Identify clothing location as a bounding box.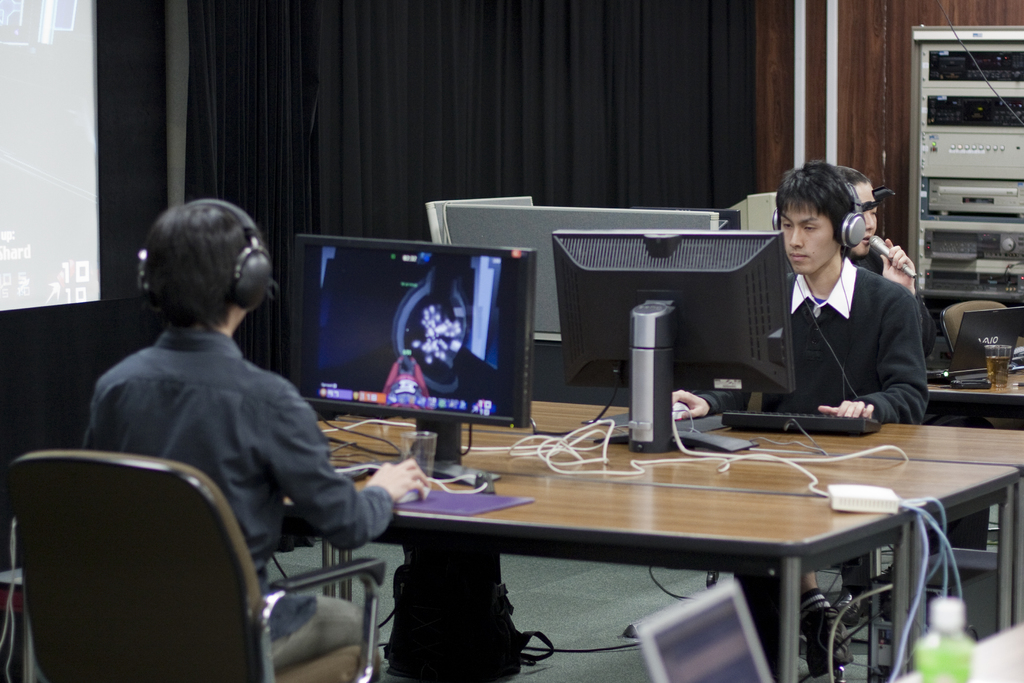
Rect(753, 220, 942, 428).
